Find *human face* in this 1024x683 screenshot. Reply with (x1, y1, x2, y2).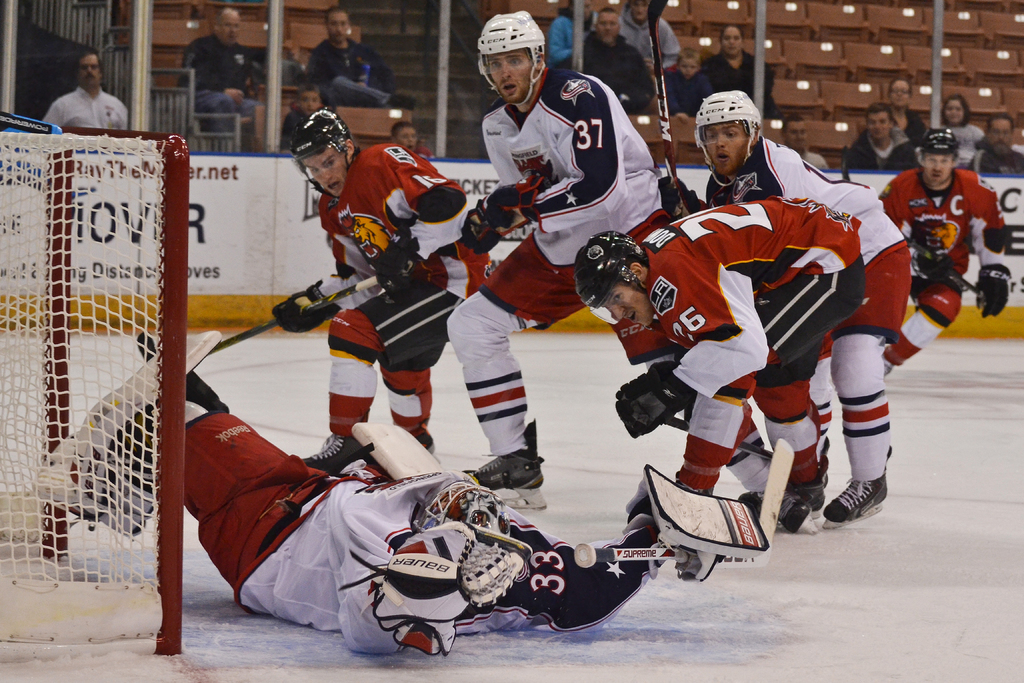
(489, 52, 527, 103).
